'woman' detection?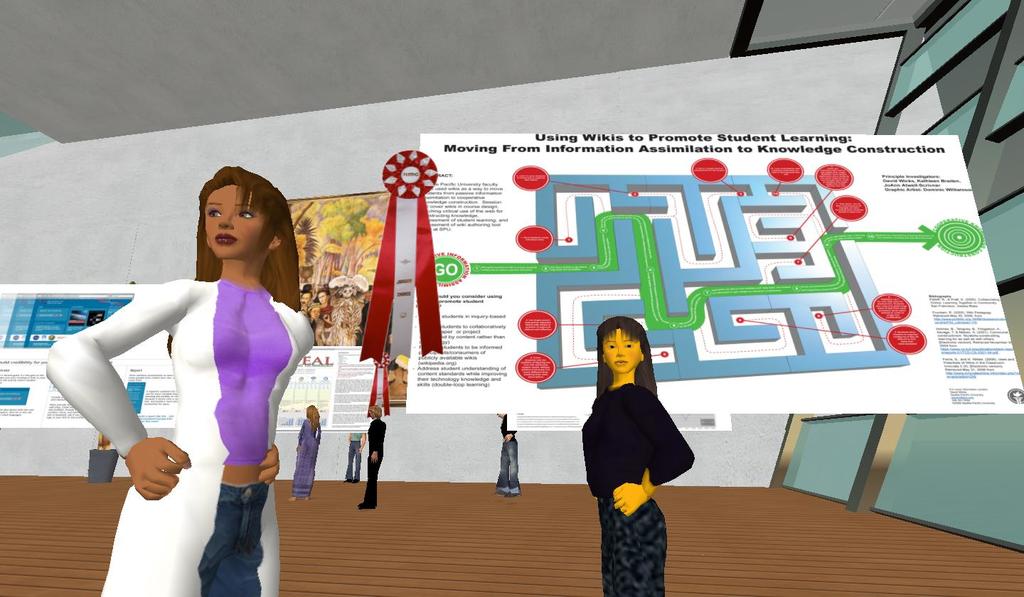
<bbox>579, 313, 700, 595</bbox>
